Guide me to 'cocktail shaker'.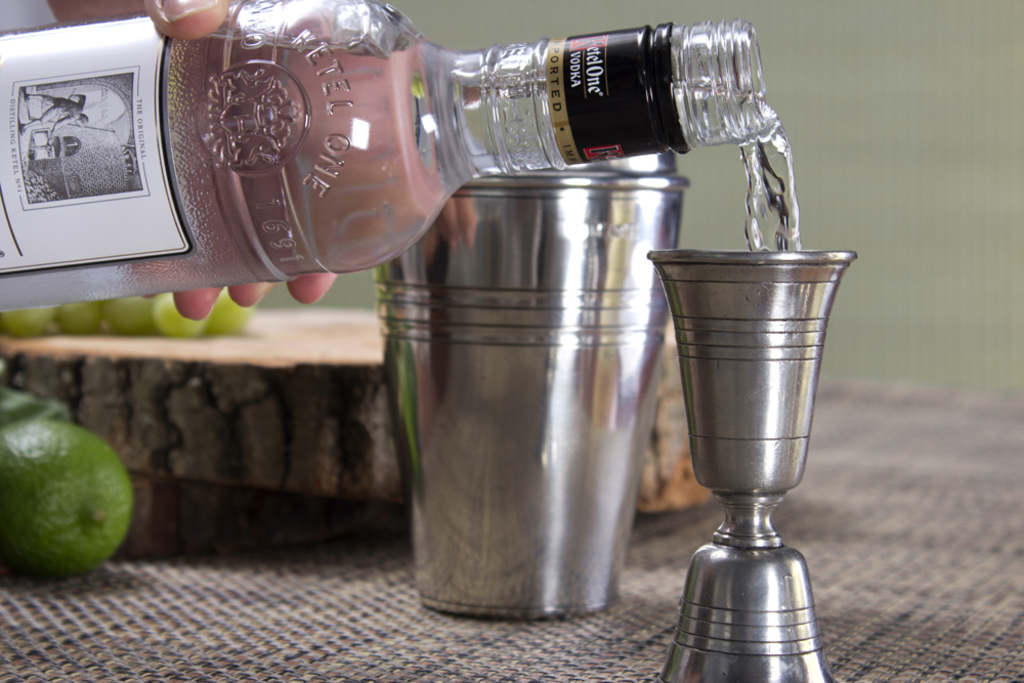
Guidance: Rect(380, 154, 694, 623).
